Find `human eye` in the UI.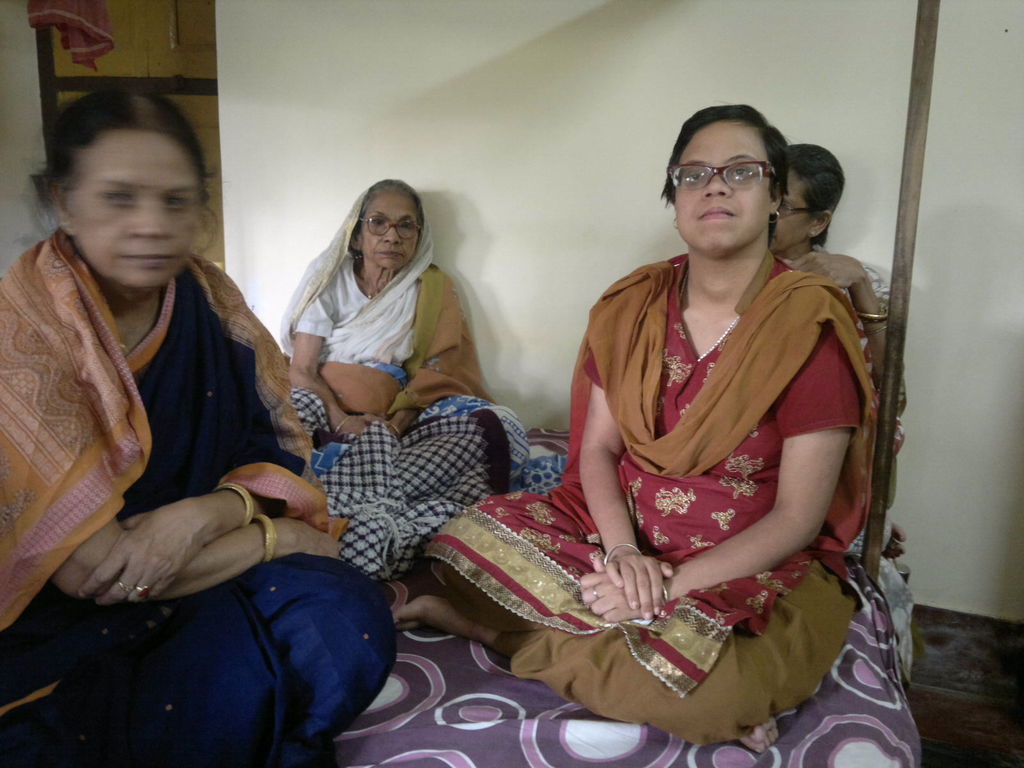
UI element at [730,161,752,182].
